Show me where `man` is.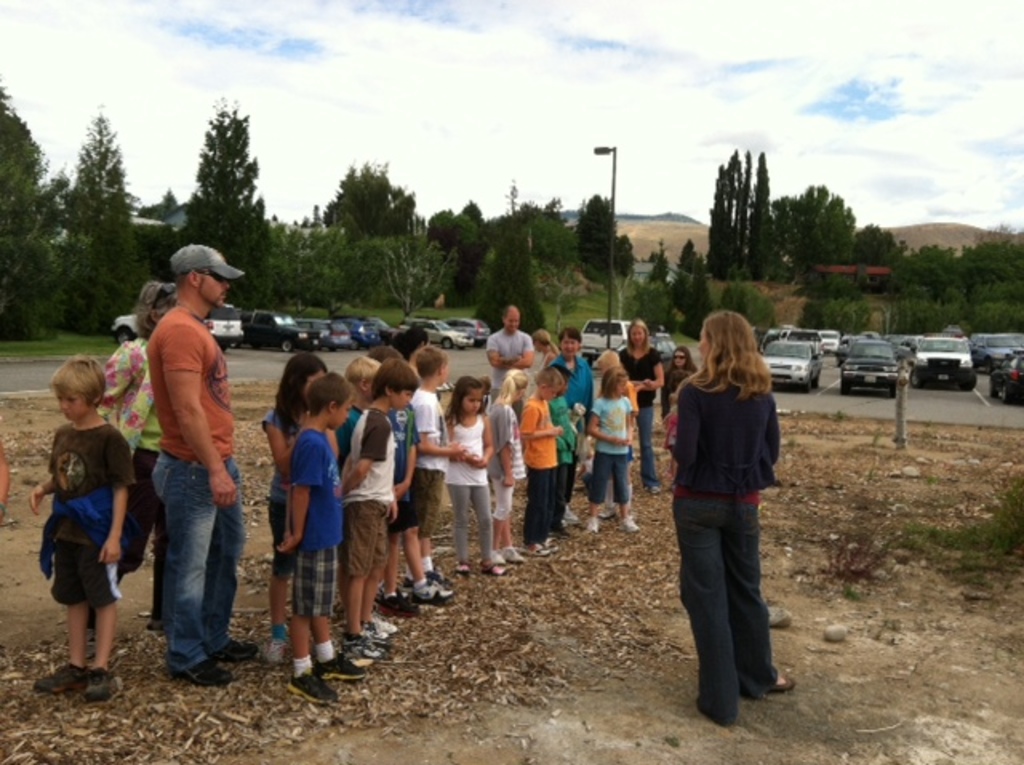
`man` is at [485, 302, 534, 402].
